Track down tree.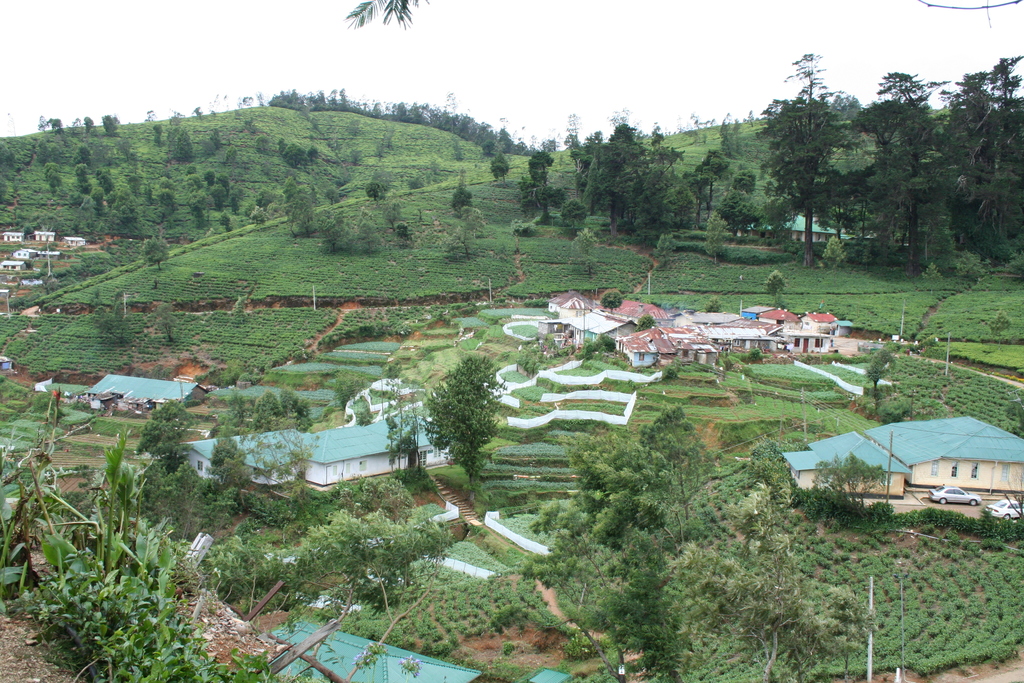
Tracked to [220, 391, 261, 434].
